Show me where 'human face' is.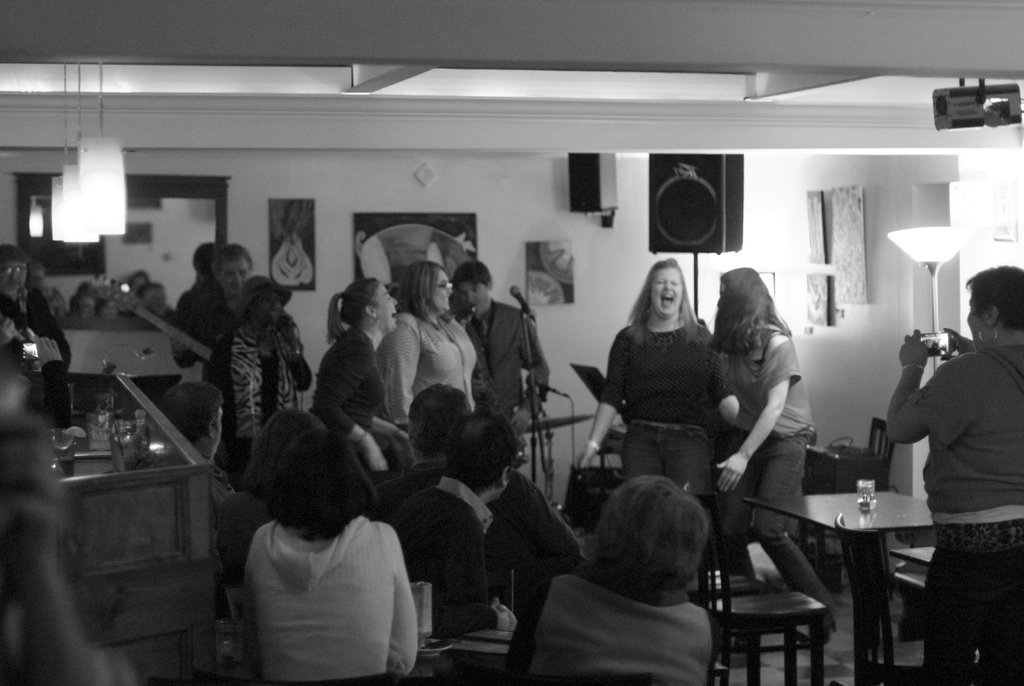
'human face' is at rect(372, 284, 399, 330).
